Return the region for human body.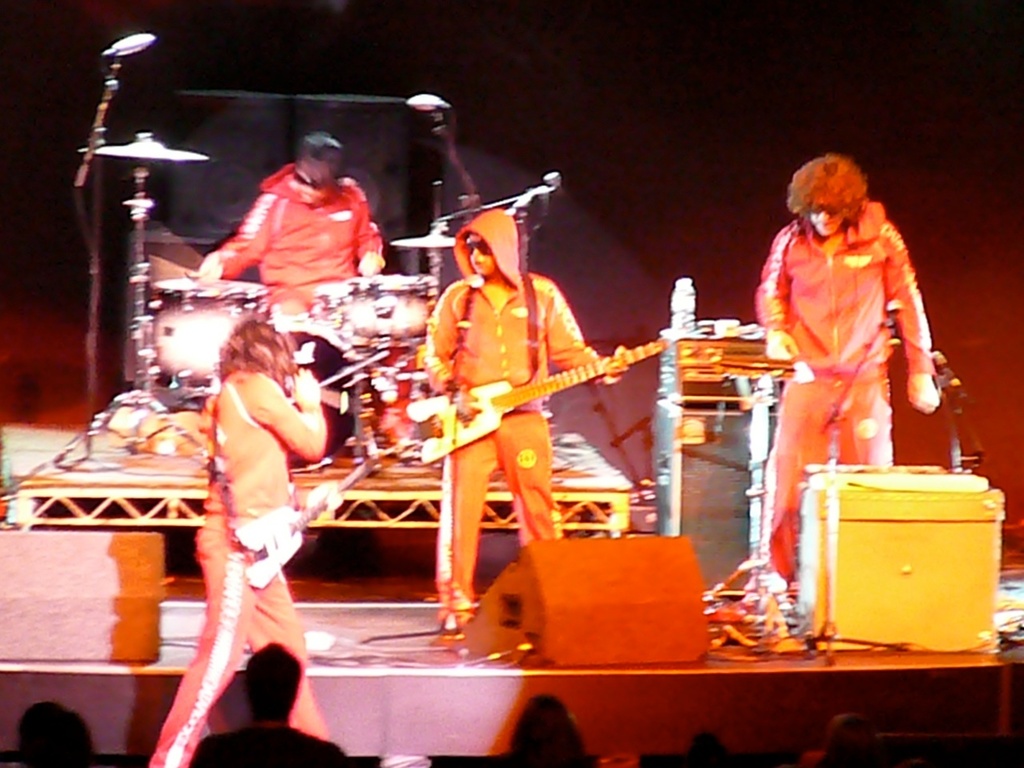
l=415, t=211, r=630, b=633.
